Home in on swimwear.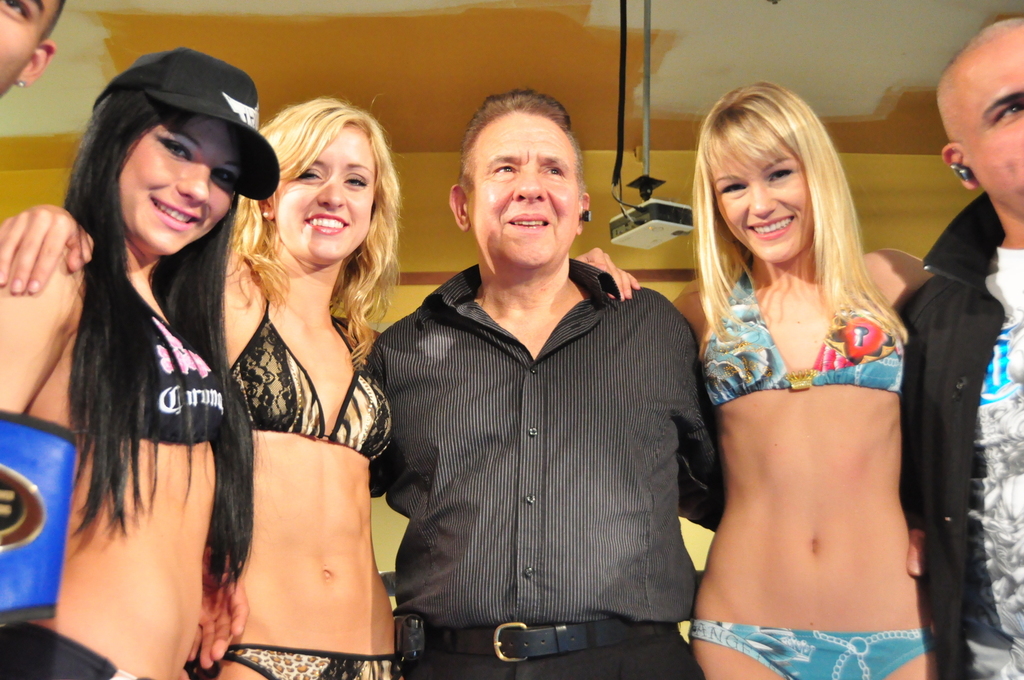
Homed in at {"x1": 220, "y1": 639, "x2": 404, "y2": 679}.
